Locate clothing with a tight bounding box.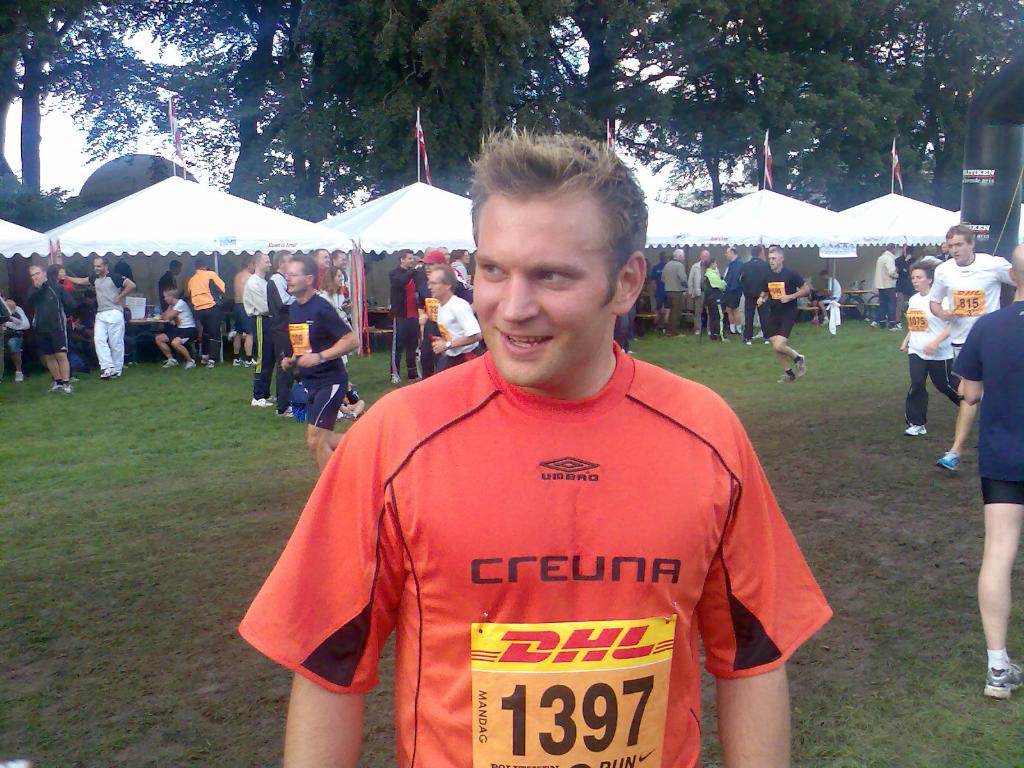
select_region(730, 322, 735, 328).
